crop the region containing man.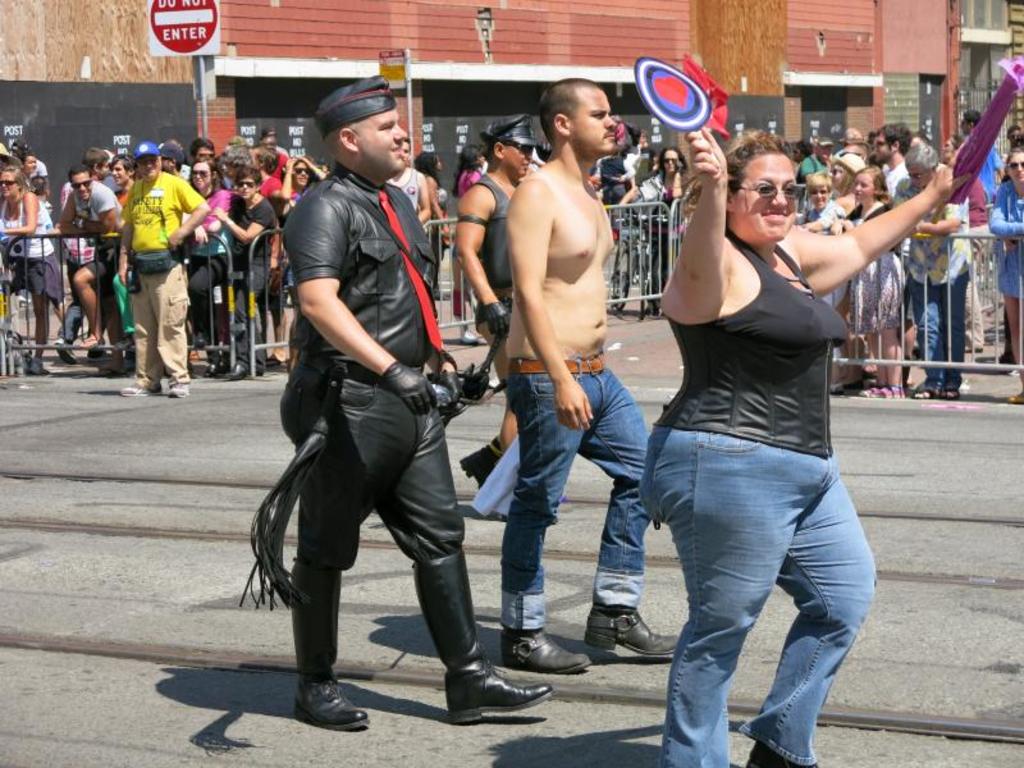
Crop region: left=444, top=111, right=541, bottom=489.
